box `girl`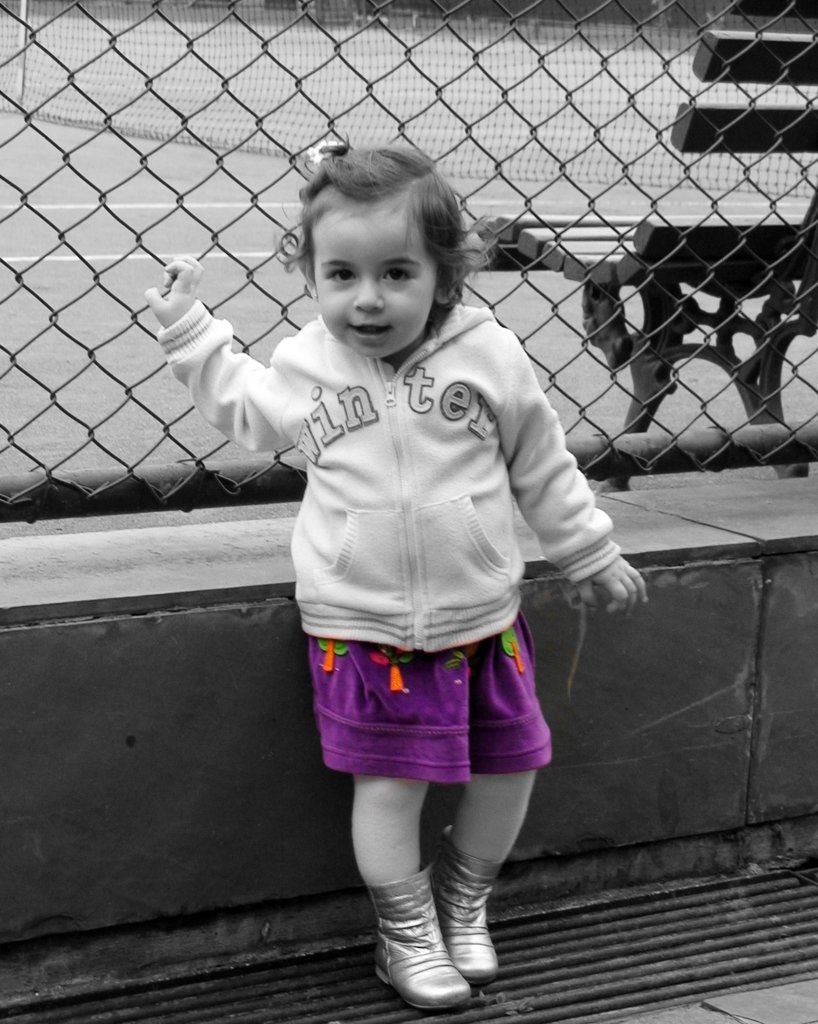
bbox=(146, 130, 647, 1012)
